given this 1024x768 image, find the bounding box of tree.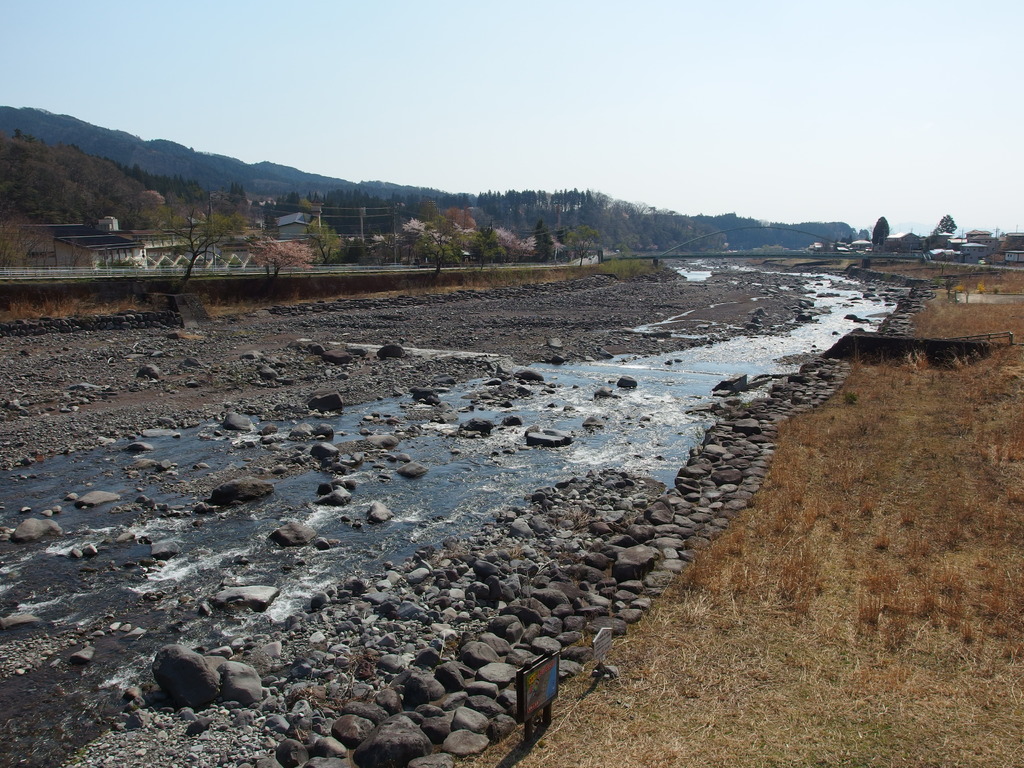
{"x1": 259, "y1": 200, "x2": 278, "y2": 228}.
